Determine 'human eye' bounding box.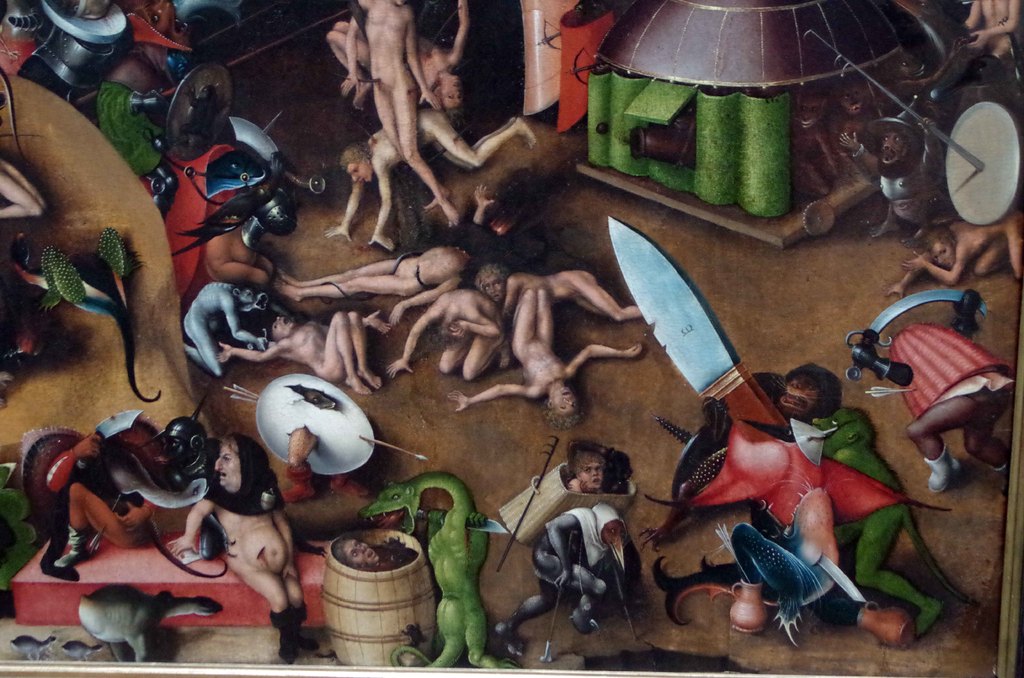
Determined: 933,255,936,262.
